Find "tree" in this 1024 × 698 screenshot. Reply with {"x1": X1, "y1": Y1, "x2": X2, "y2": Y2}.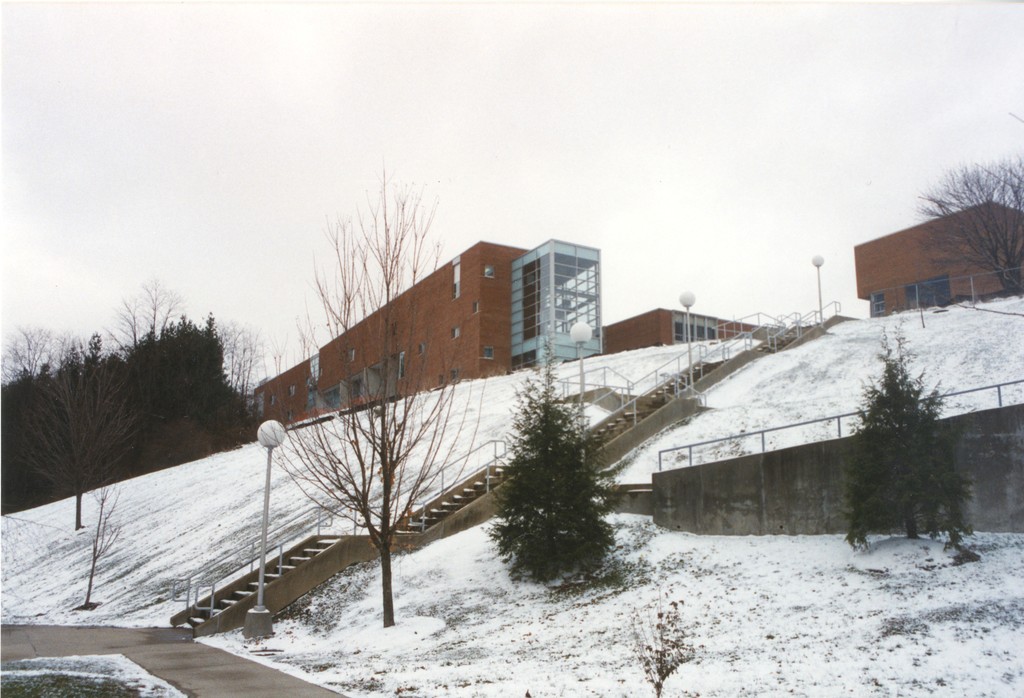
{"x1": 486, "y1": 366, "x2": 619, "y2": 601}.
